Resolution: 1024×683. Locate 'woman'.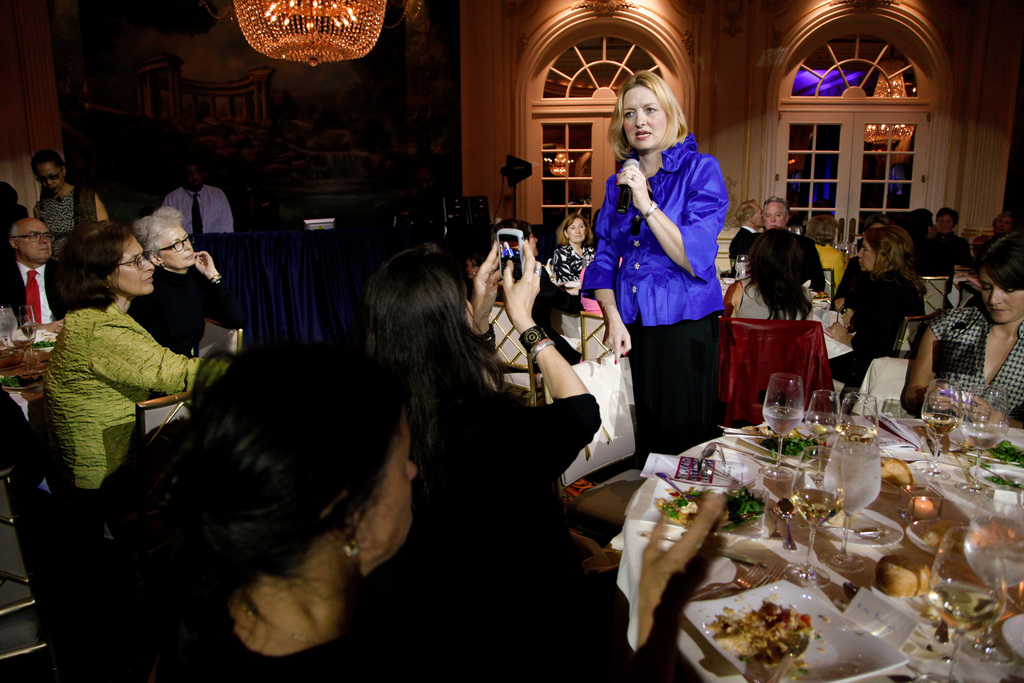
[left=605, top=53, right=746, bottom=493].
